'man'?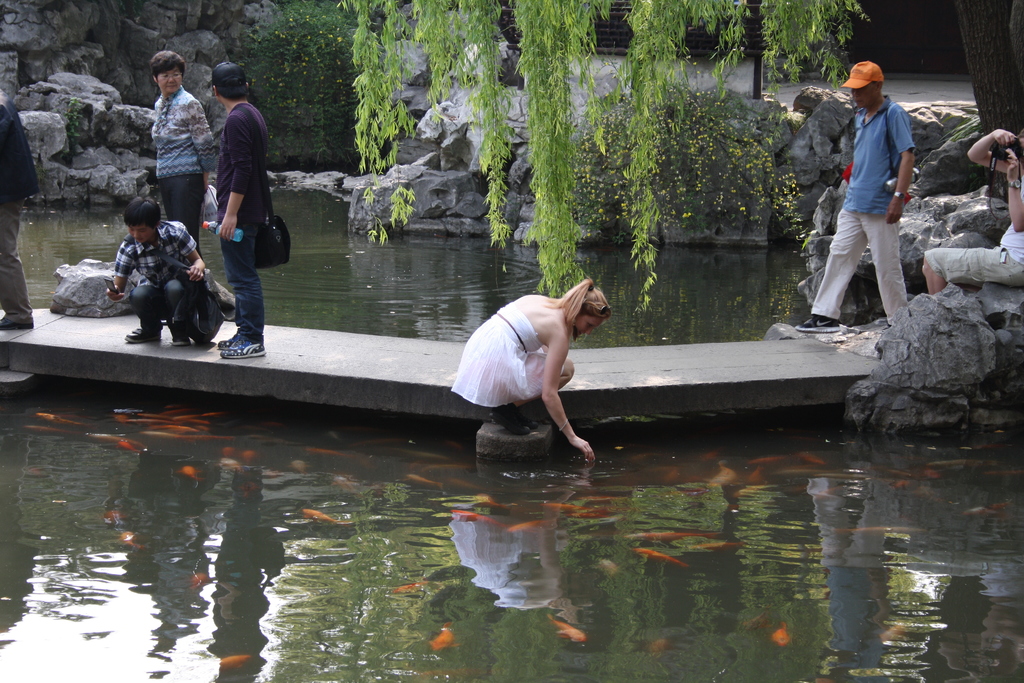
(211,57,268,359)
